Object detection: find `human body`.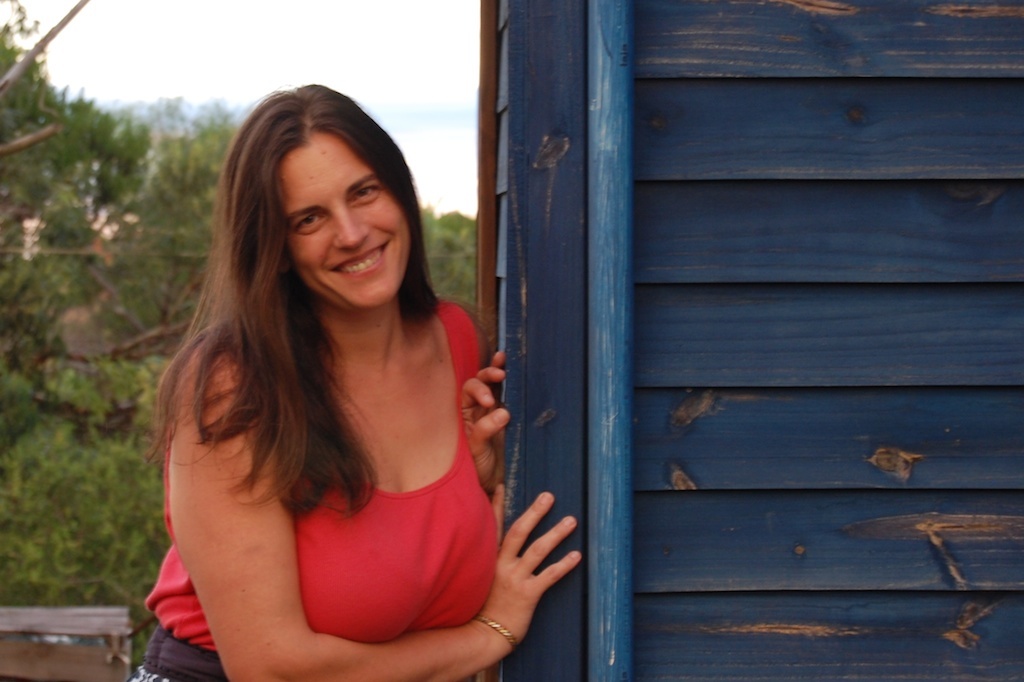
(left=153, top=115, right=544, bottom=671).
